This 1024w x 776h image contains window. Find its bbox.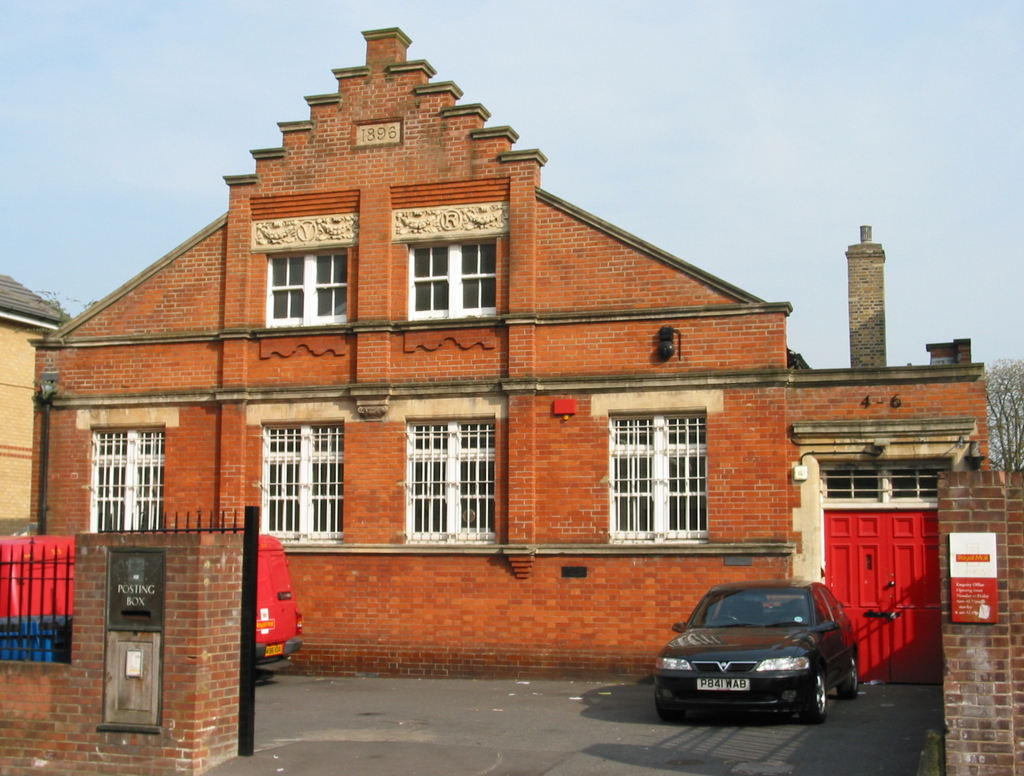
817,462,941,498.
